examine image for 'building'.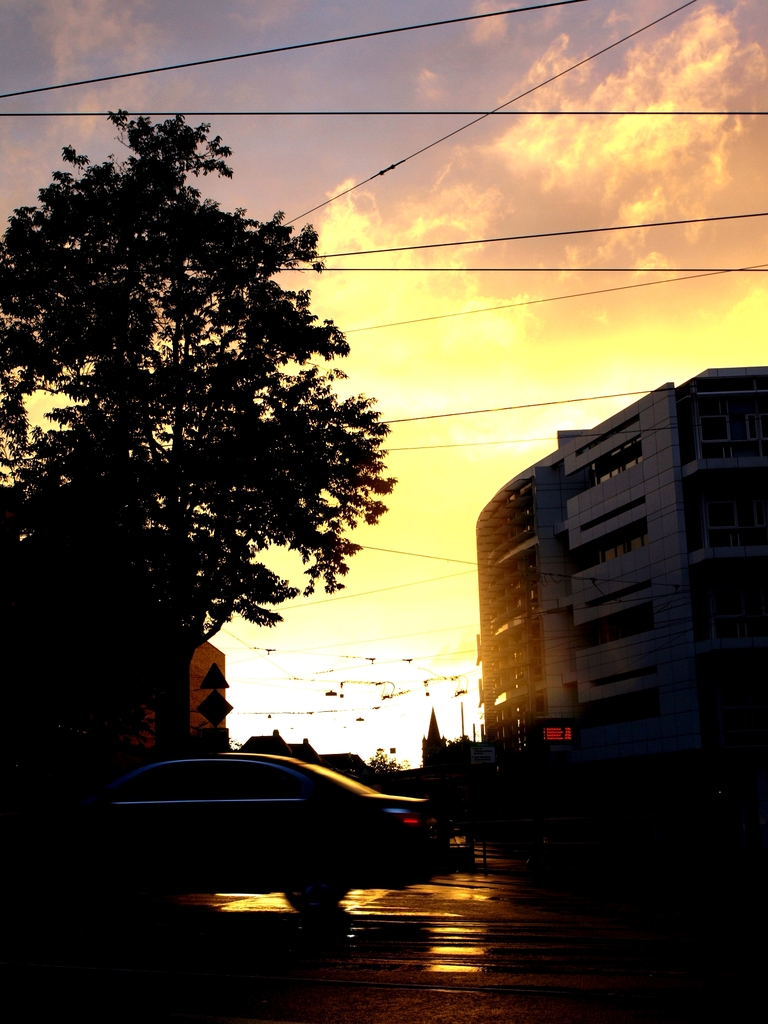
Examination result: left=473, top=362, right=767, bottom=781.
